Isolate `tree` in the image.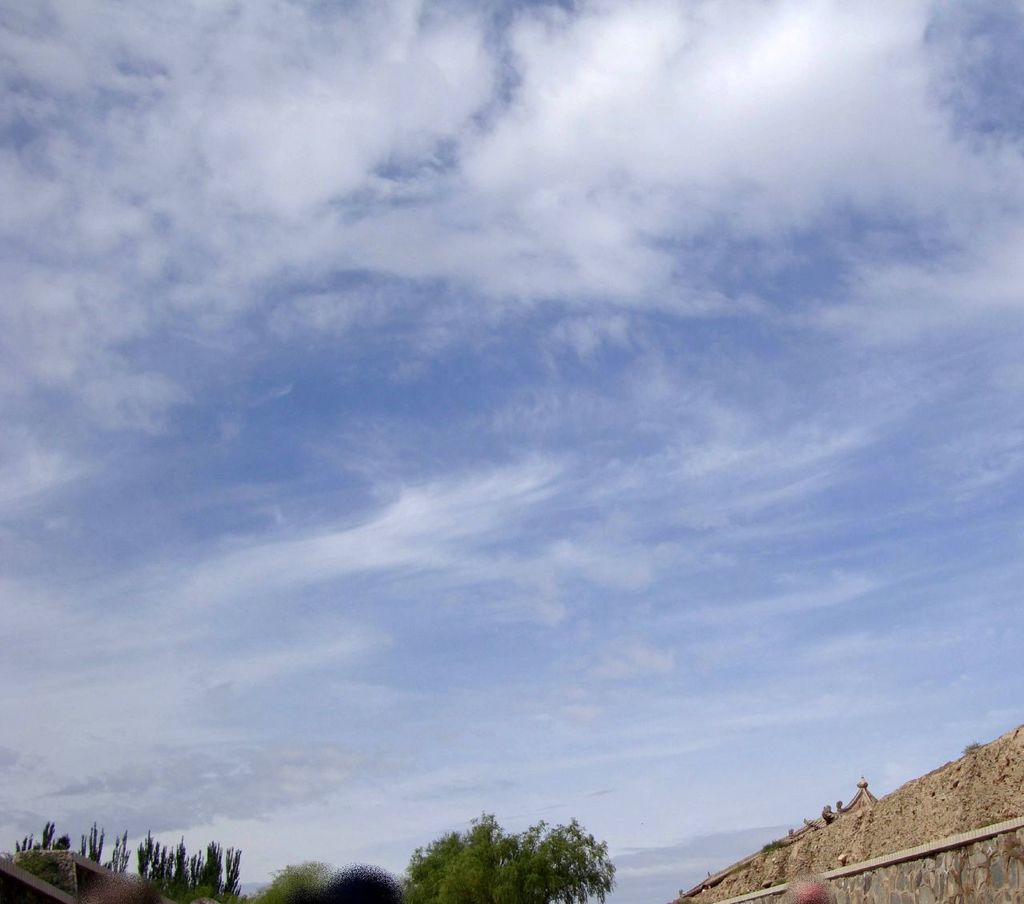
Isolated region: BBox(257, 859, 410, 903).
